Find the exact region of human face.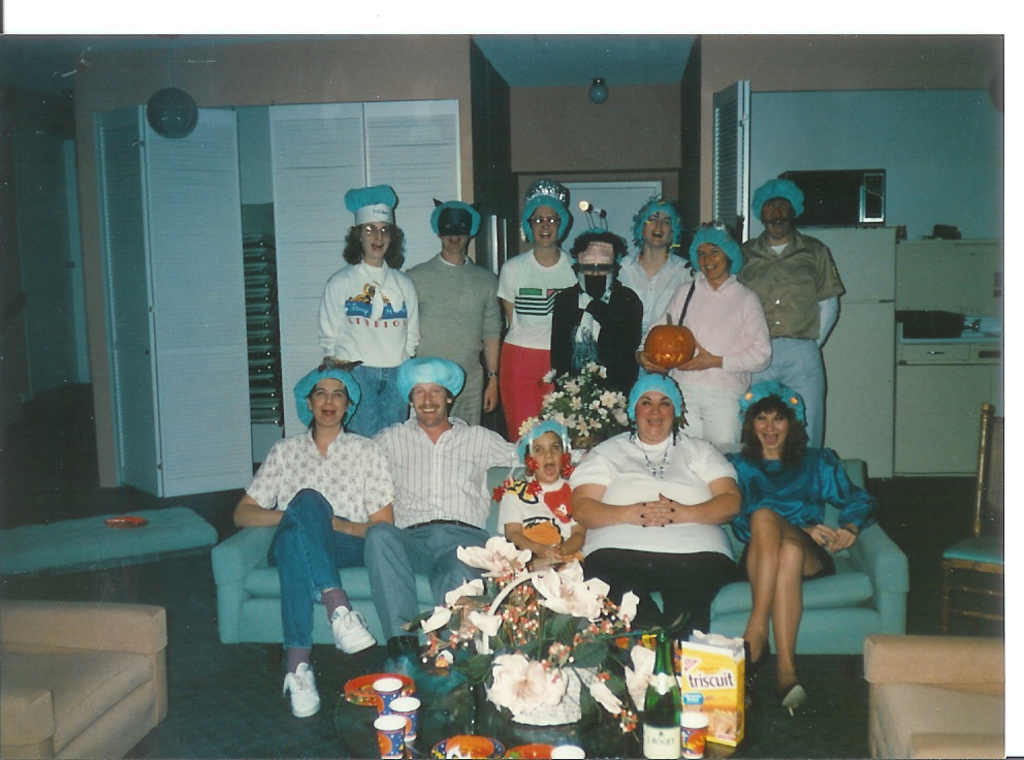
Exact region: region(359, 222, 398, 259).
